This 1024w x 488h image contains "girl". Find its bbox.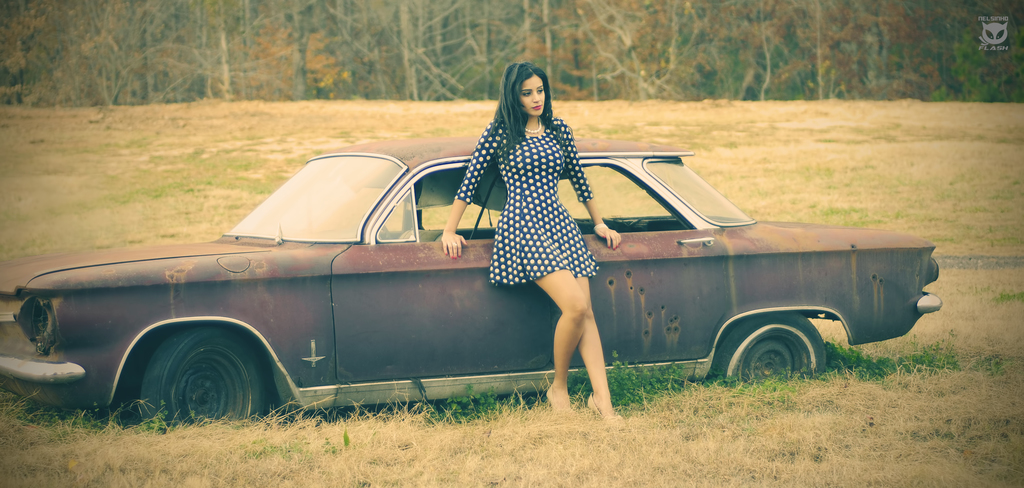
(440,57,624,425).
